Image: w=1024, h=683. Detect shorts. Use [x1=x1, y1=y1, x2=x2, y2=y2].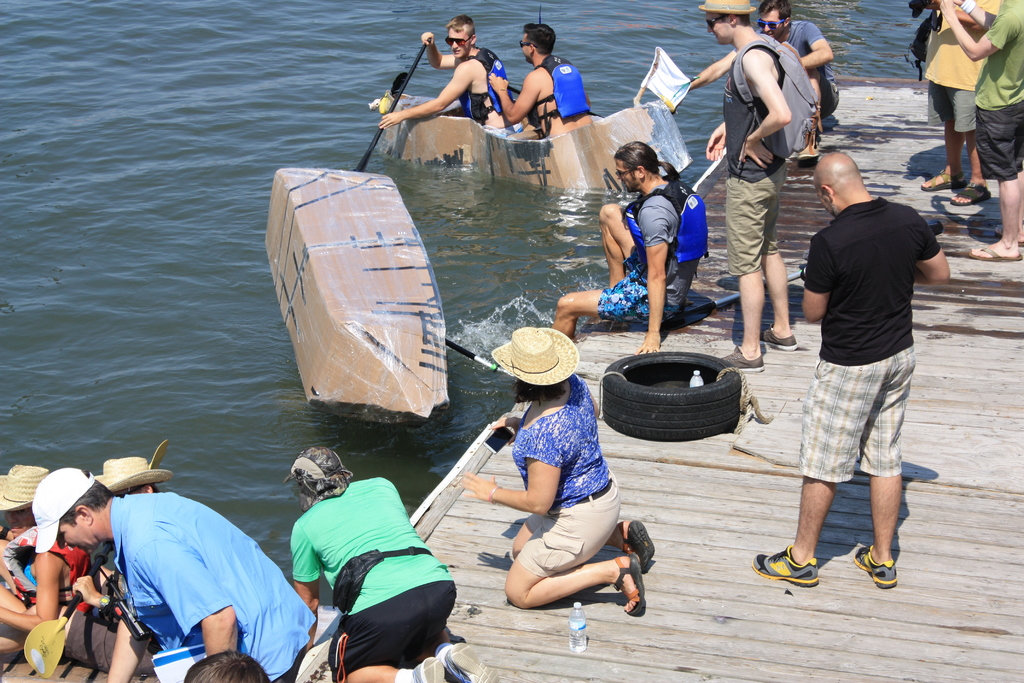
[x1=726, y1=161, x2=781, y2=274].
